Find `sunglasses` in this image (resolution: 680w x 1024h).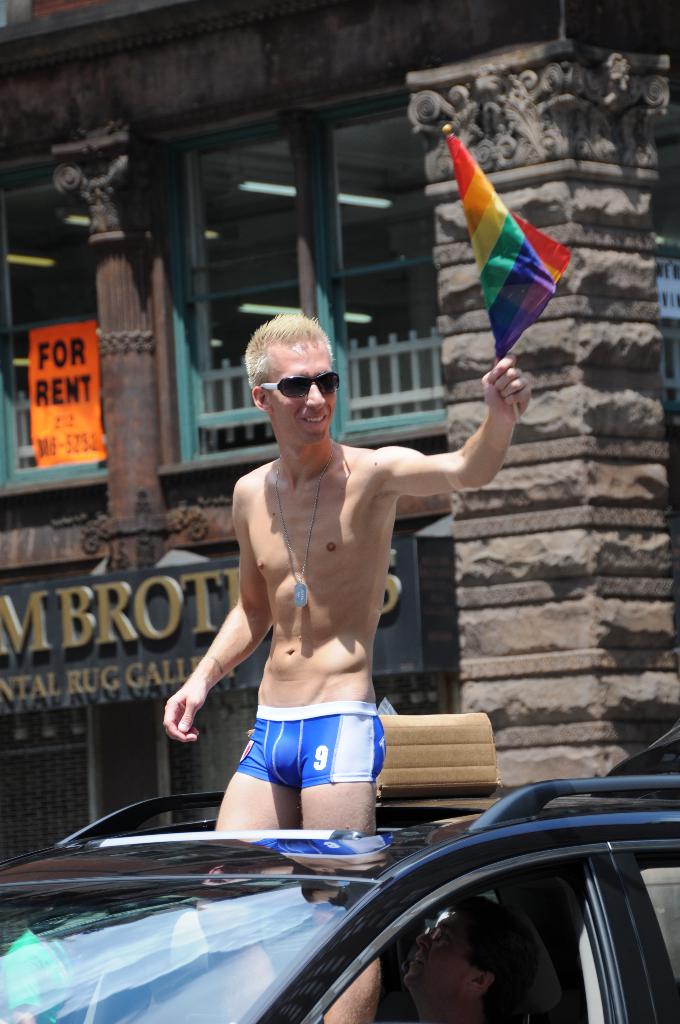
259,370,343,400.
